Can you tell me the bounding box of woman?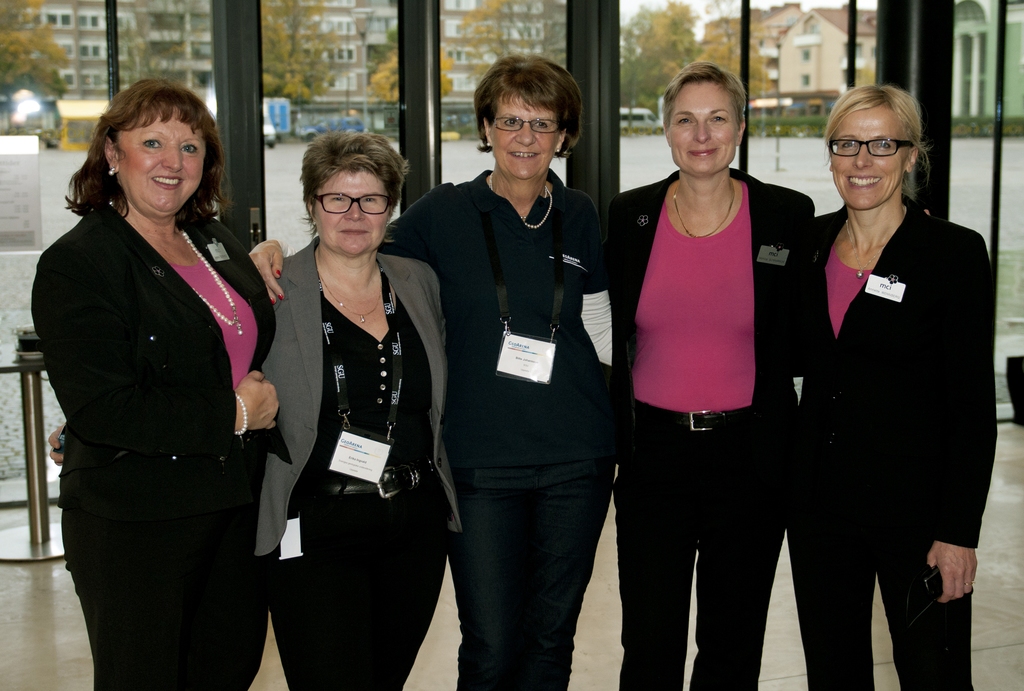
(x1=252, y1=129, x2=463, y2=690).
